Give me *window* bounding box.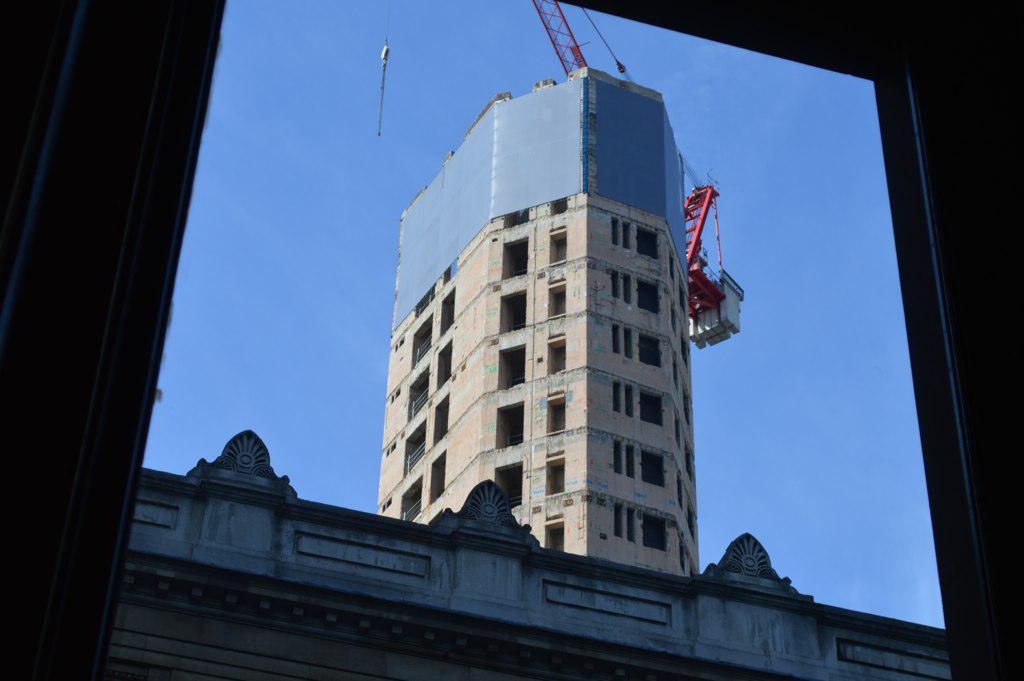
[left=498, top=239, right=531, bottom=275].
